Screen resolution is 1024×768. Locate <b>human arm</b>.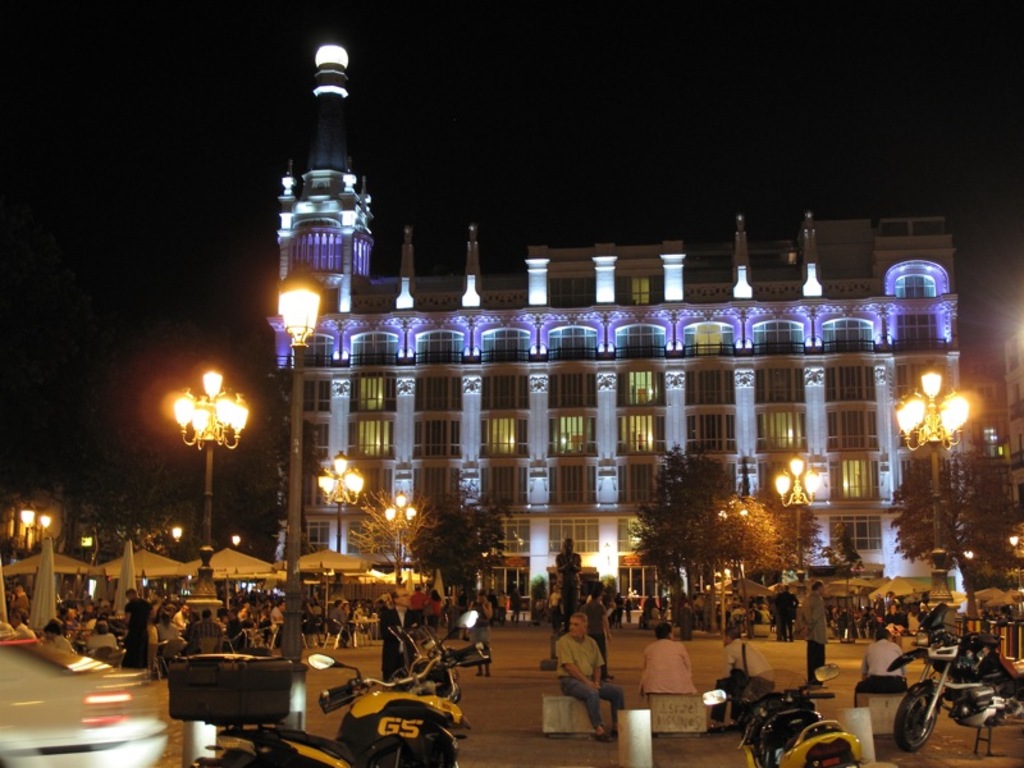
l=641, t=649, r=649, b=668.
